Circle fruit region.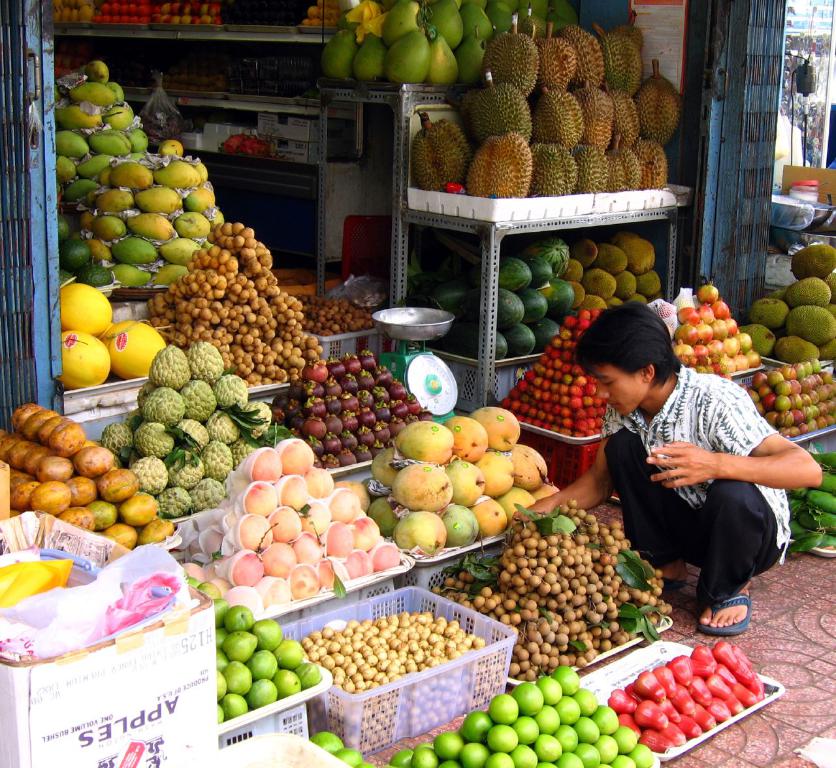
Region: Rect(361, 764, 378, 767).
